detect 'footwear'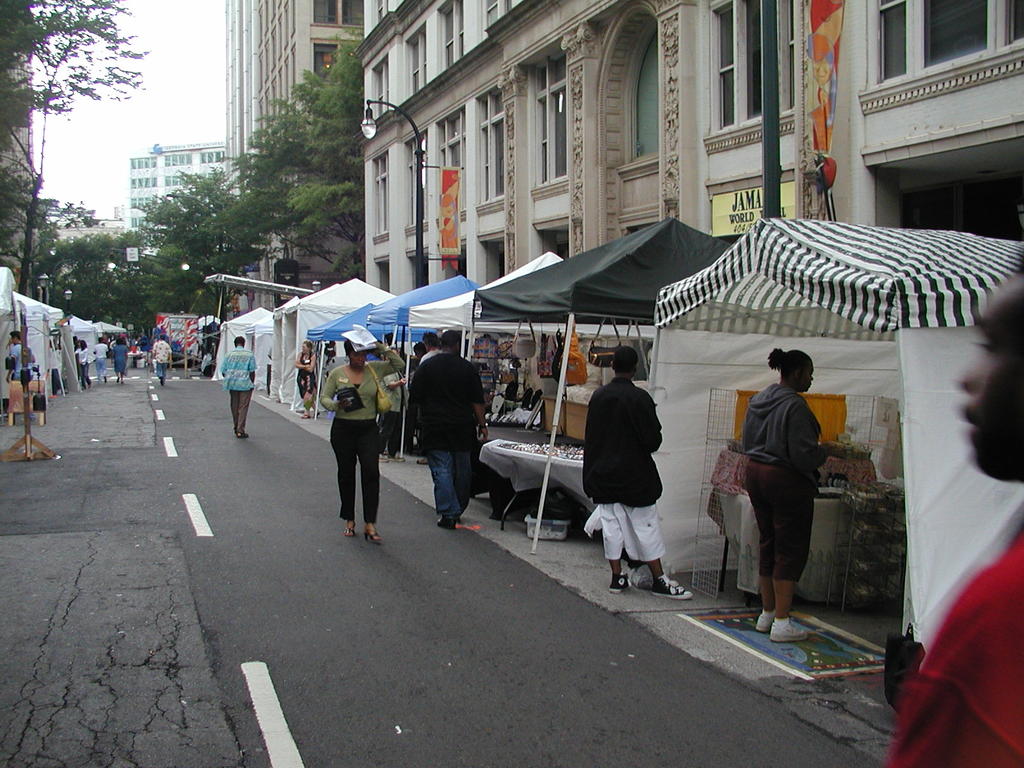
detection(650, 573, 694, 602)
